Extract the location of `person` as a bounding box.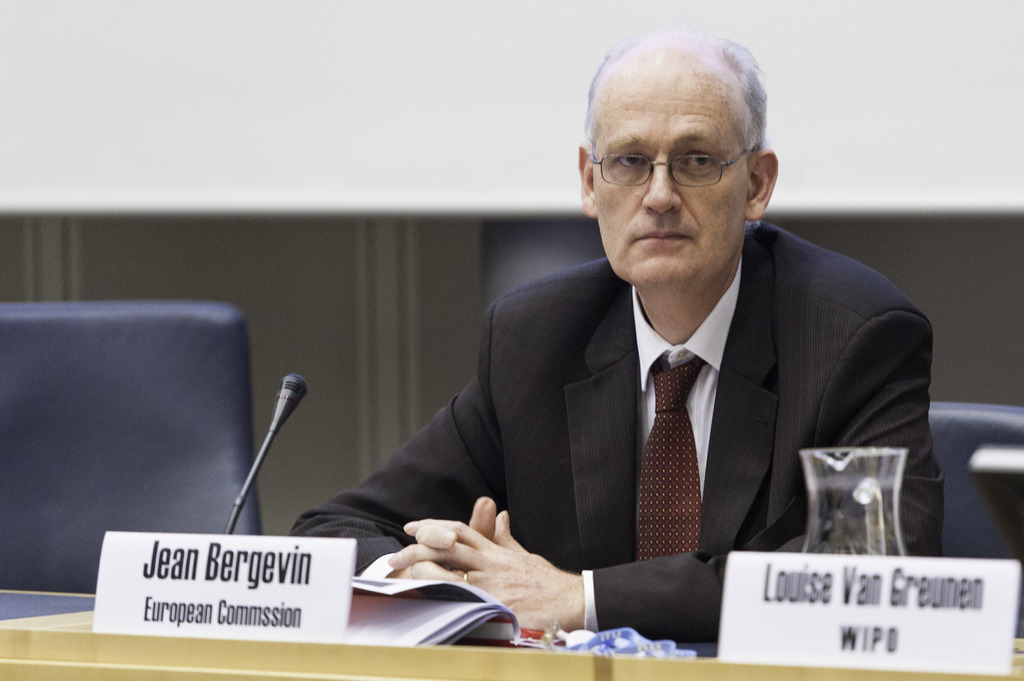
region(295, 24, 943, 659).
